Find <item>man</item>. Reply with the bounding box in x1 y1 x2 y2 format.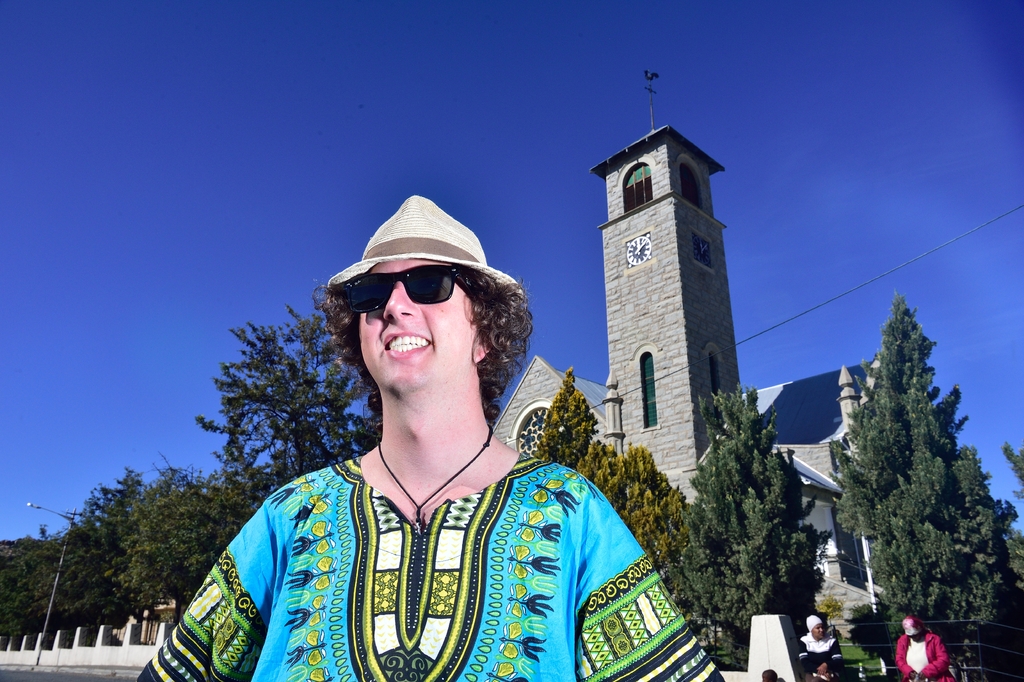
897 617 955 681.
